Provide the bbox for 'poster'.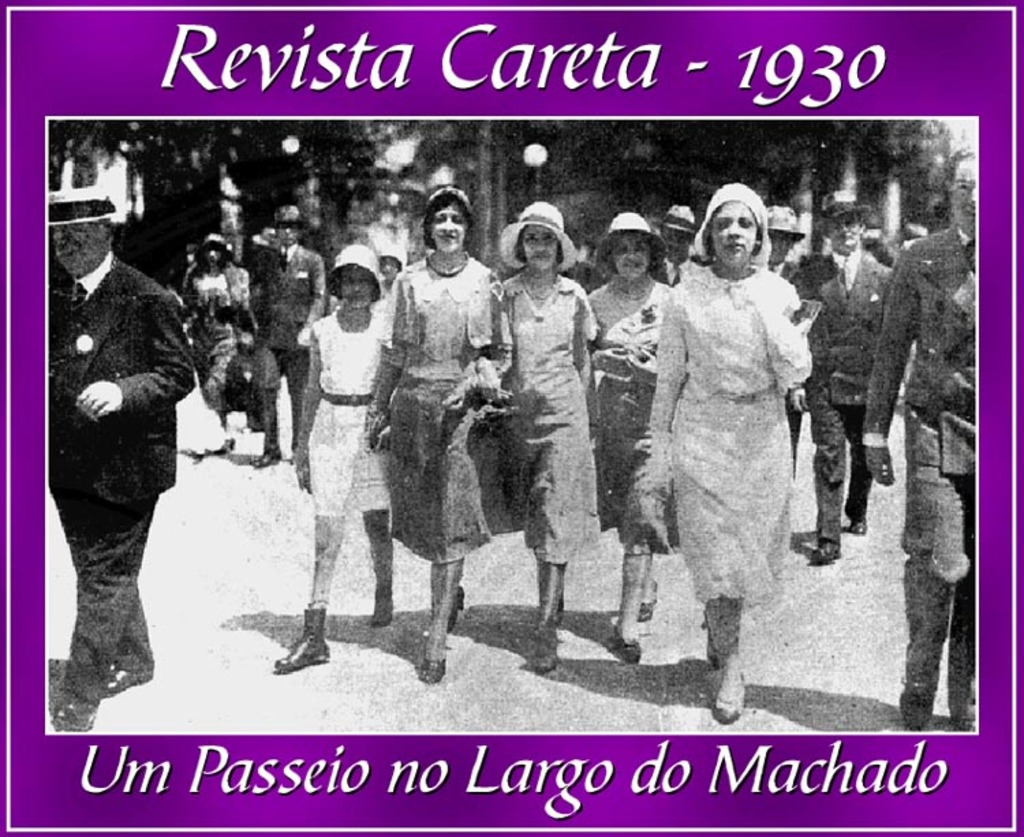
l=5, t=0, r=938, b=810.
